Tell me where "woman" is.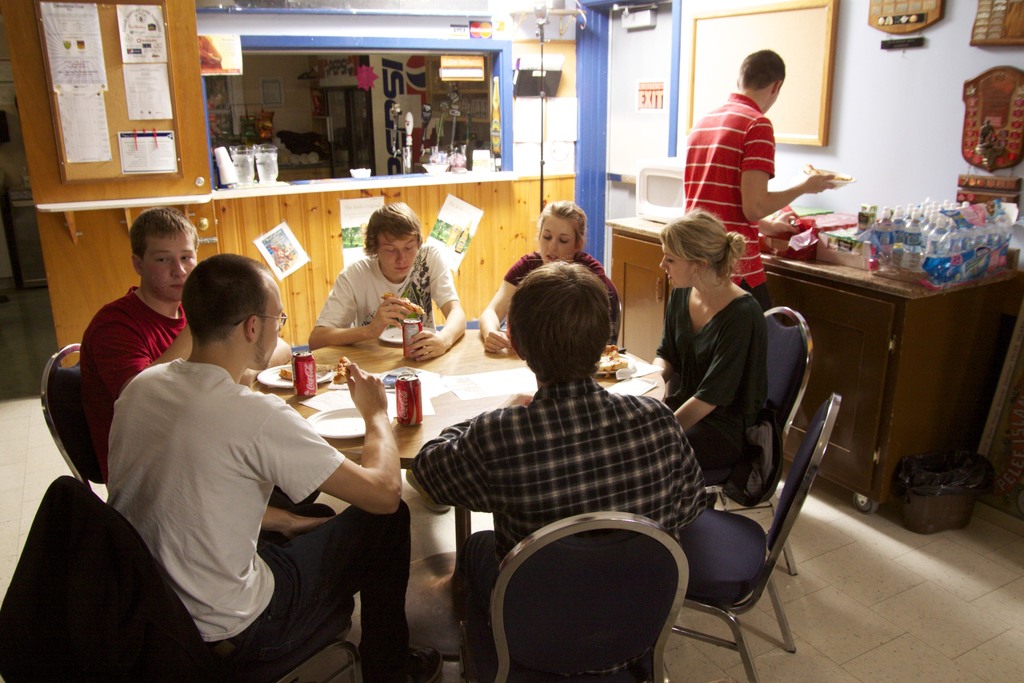
"woman" is at (x1=651, y1=197, x2=796, y2=540).
